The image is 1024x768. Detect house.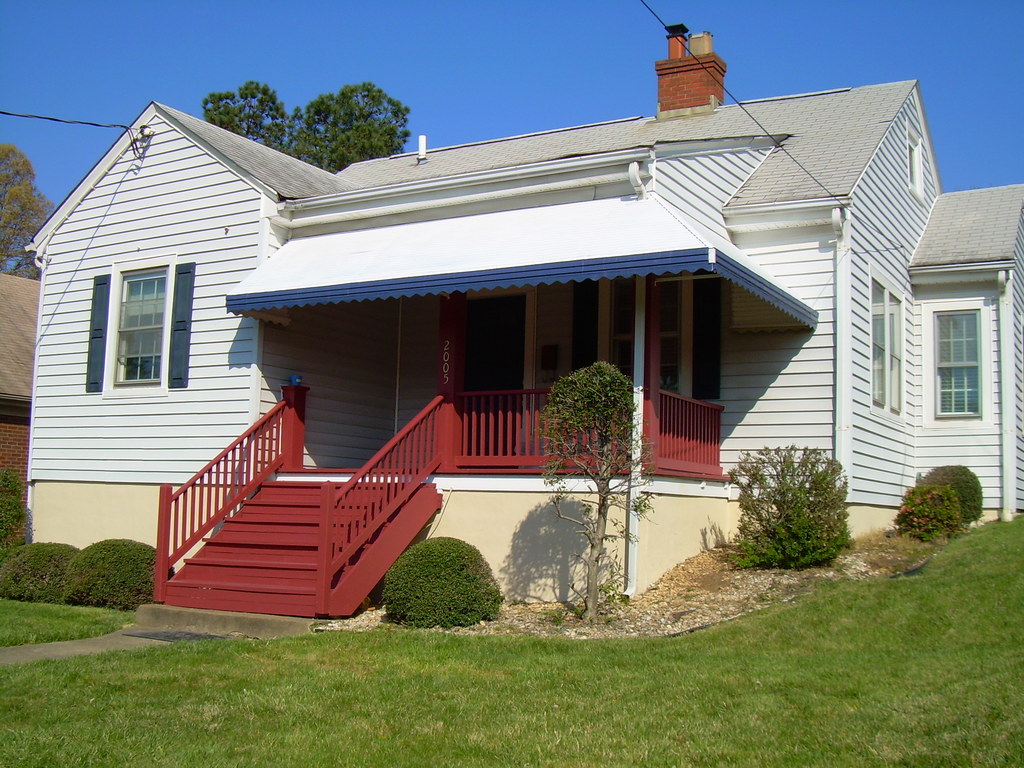
Detection: x1=0, y1=273, x2=42, y2=549.
